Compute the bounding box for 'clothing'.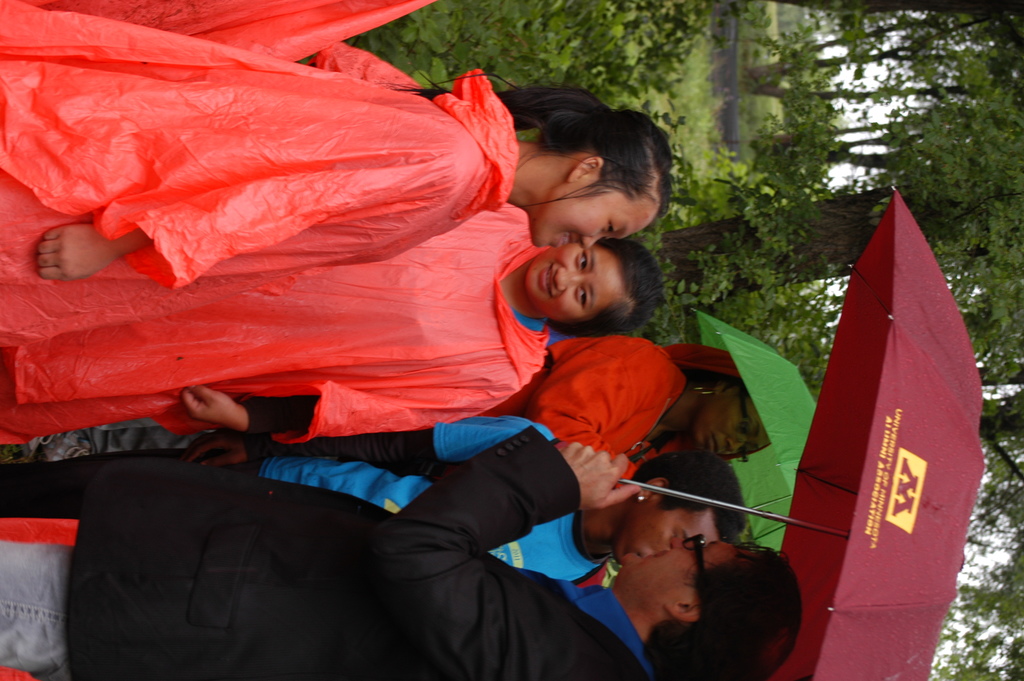
0/0/516/354.
